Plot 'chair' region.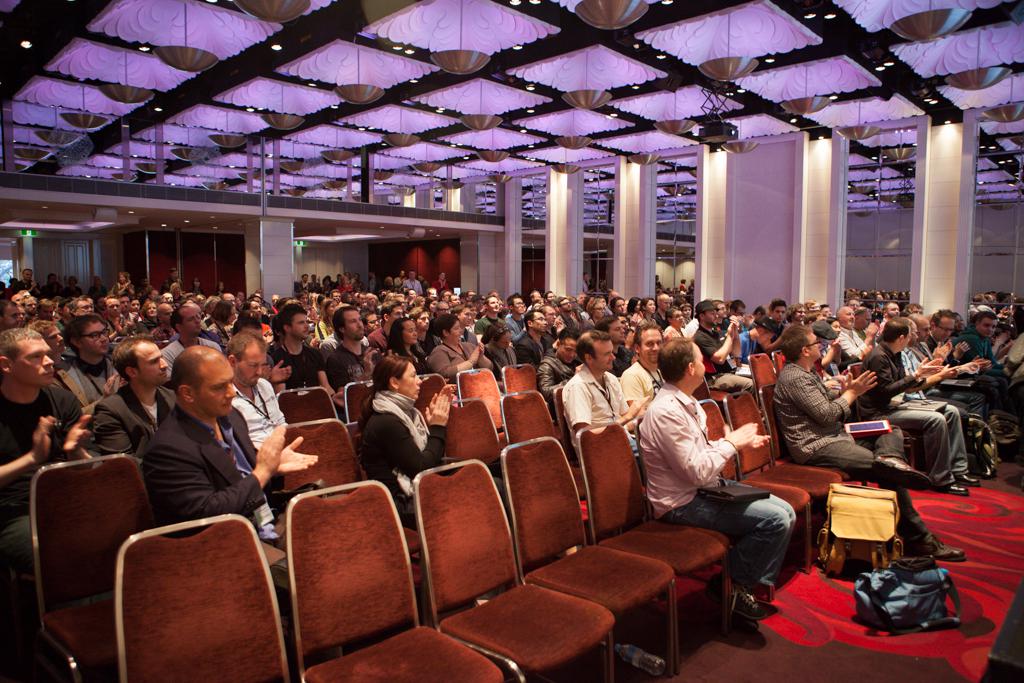
Plotted at x1=447, y1=393, x2=505, y2=522.
